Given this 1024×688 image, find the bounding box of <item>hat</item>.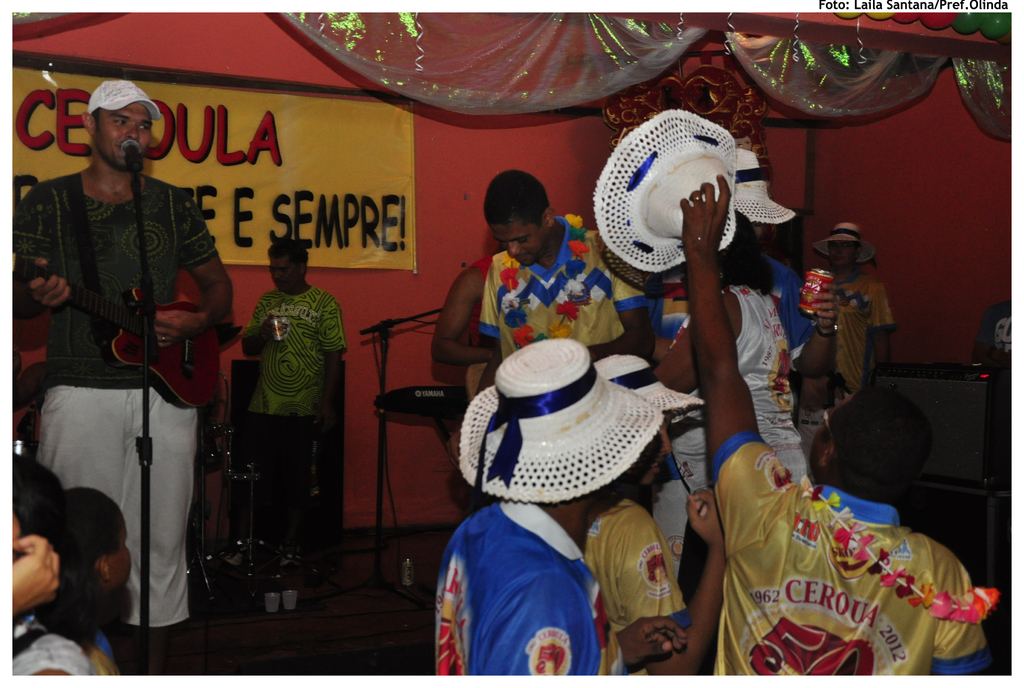
(737,147,796,223).
